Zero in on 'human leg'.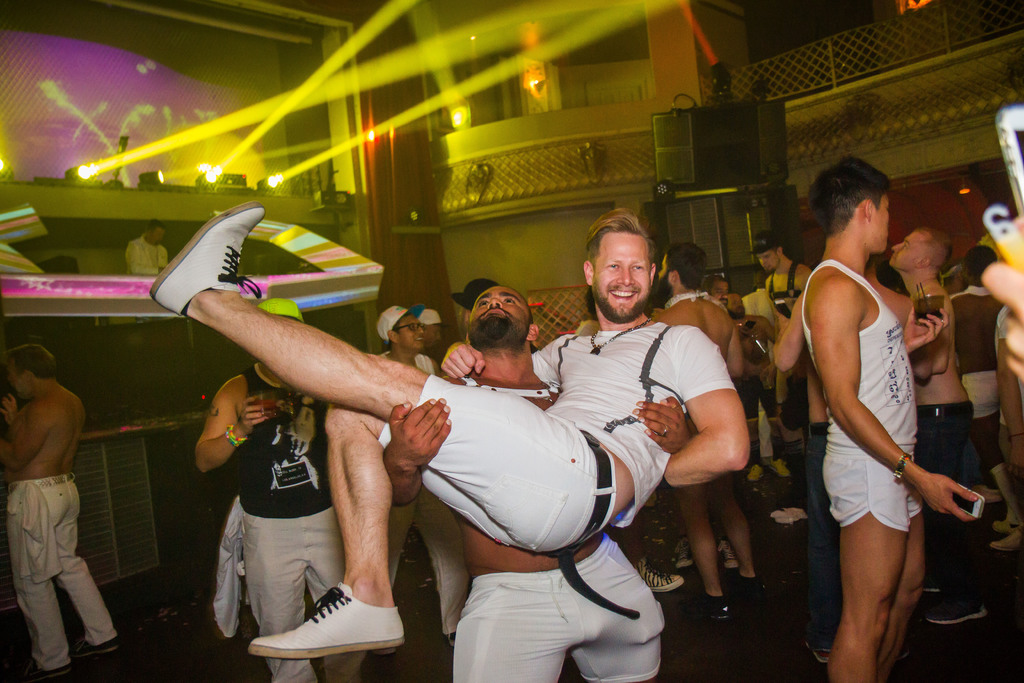
Zeroed in: detection(456, 579, 572, 682).
